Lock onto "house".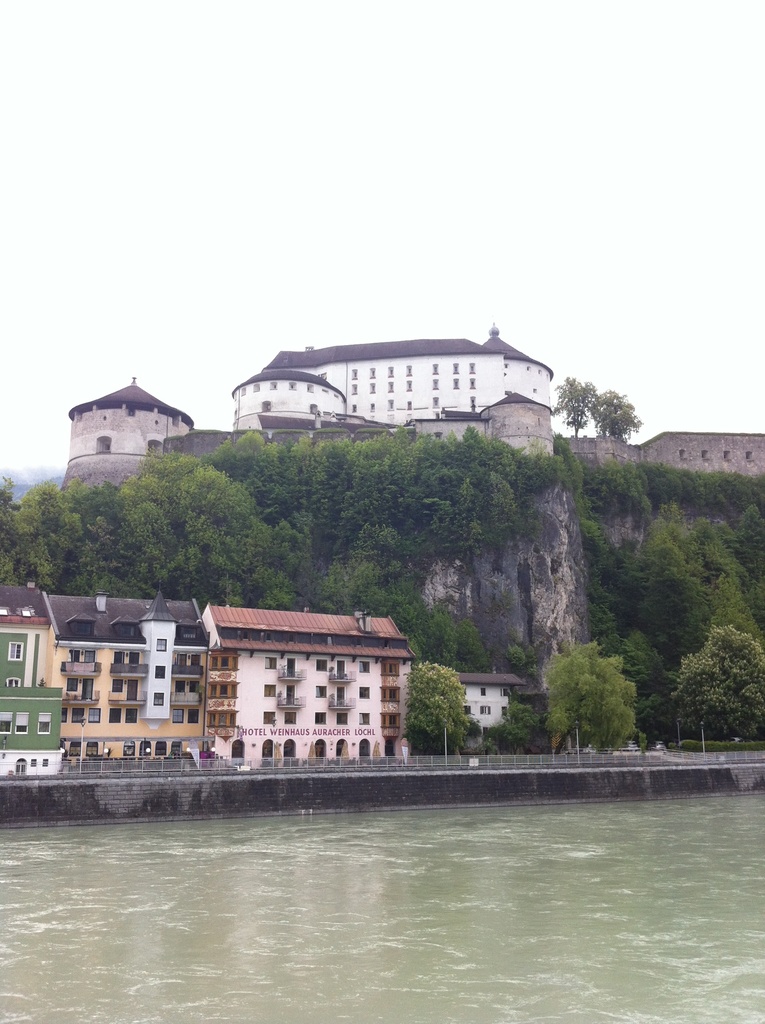
Locked: <bbox>193, 607, 406, 769</bbox>.
